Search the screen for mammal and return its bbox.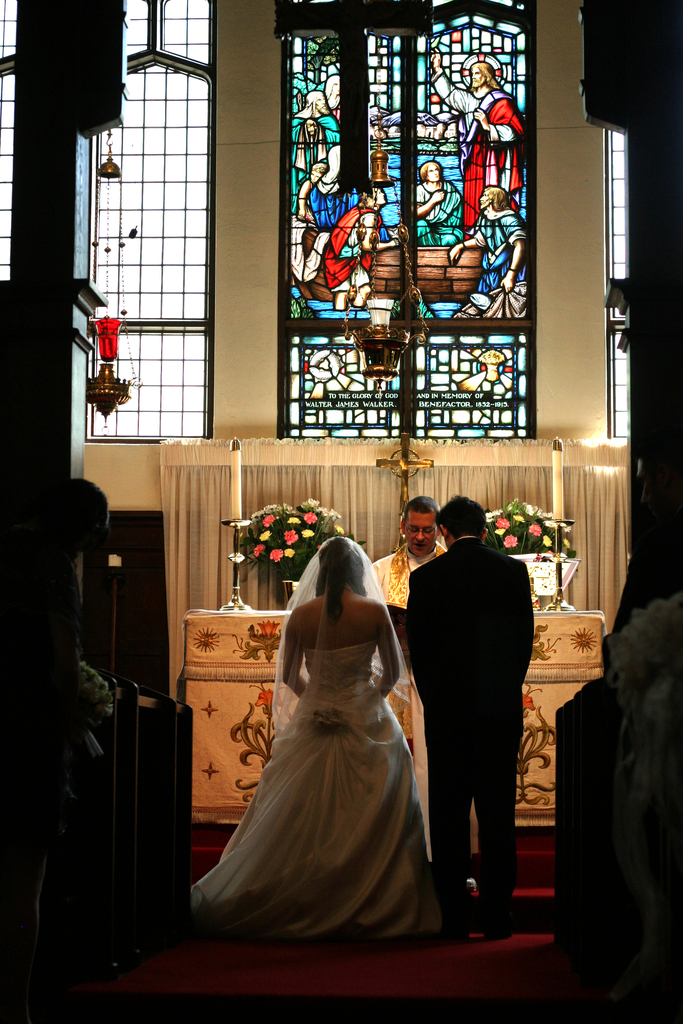
Found: [left=362, top=494, right=449, bottom=858].
